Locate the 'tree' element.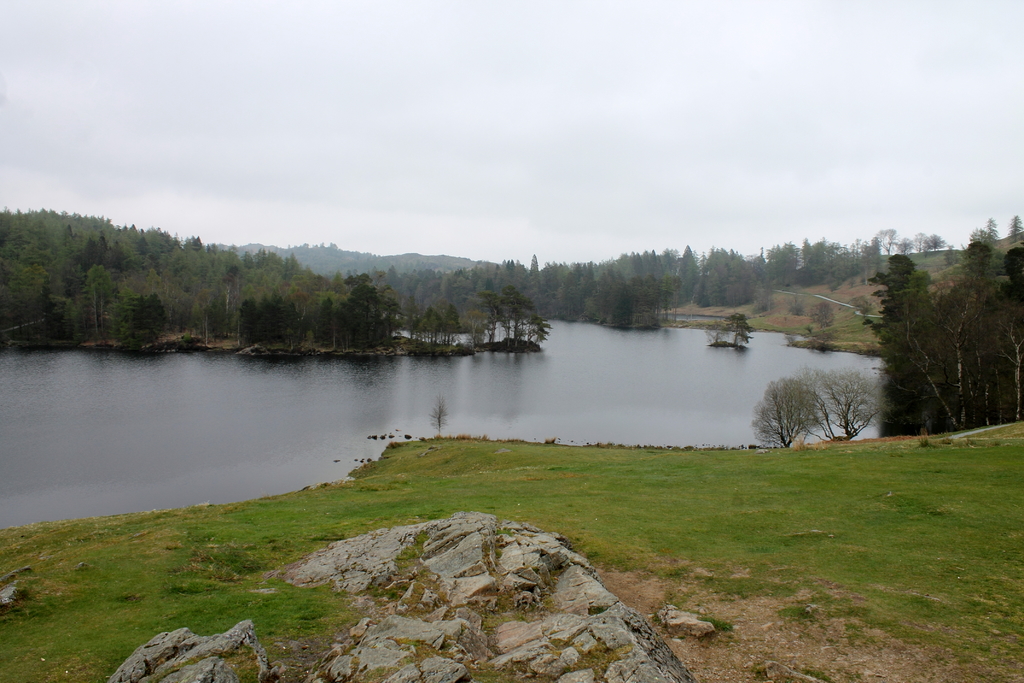
Element bbox: 1002 211 1023 245.
